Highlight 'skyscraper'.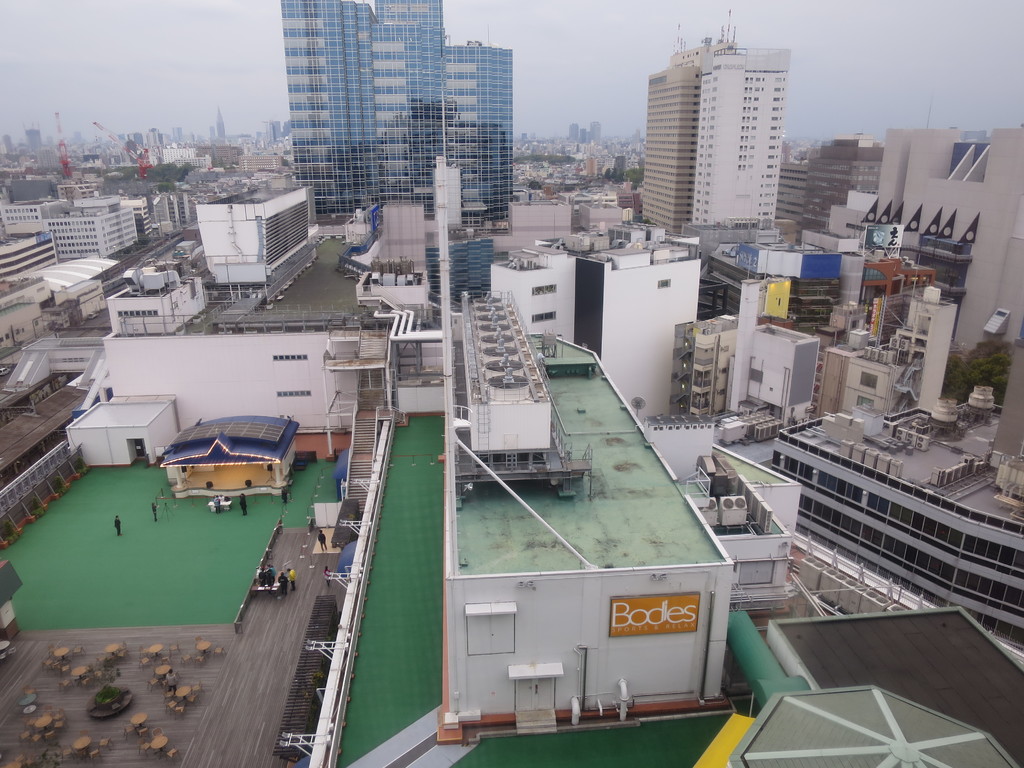
Highlighted region: x1=283 y1=0 x2=514 y2=225.
